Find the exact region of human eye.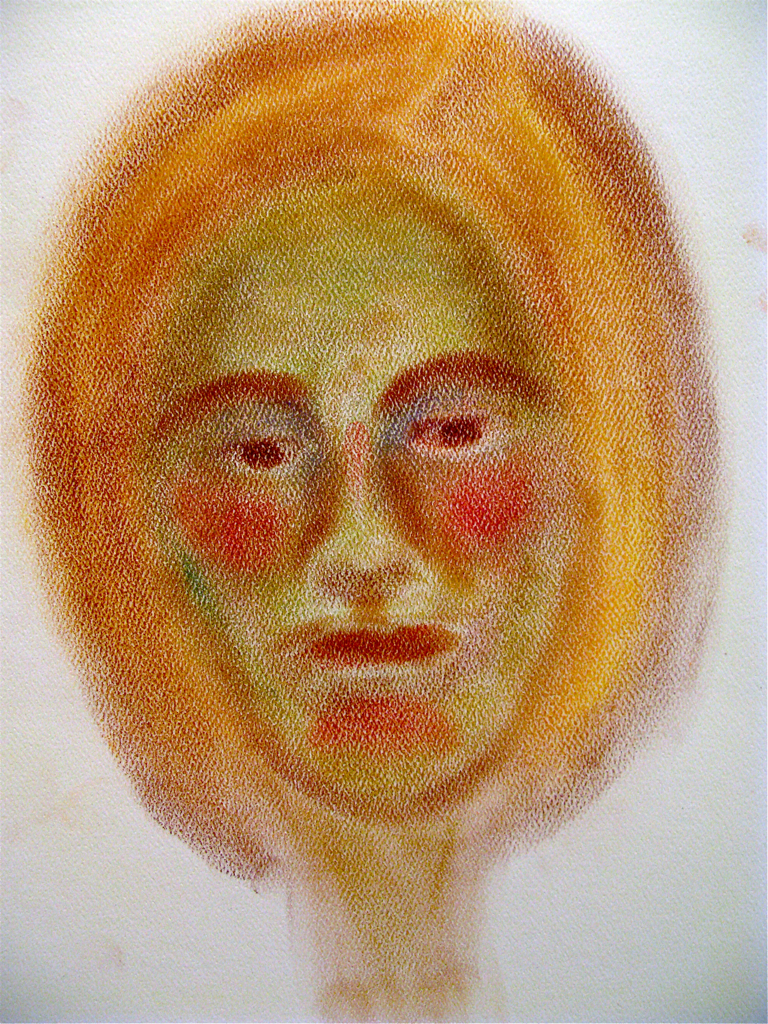
Exact region: rect(199, 424, 323, 483).
